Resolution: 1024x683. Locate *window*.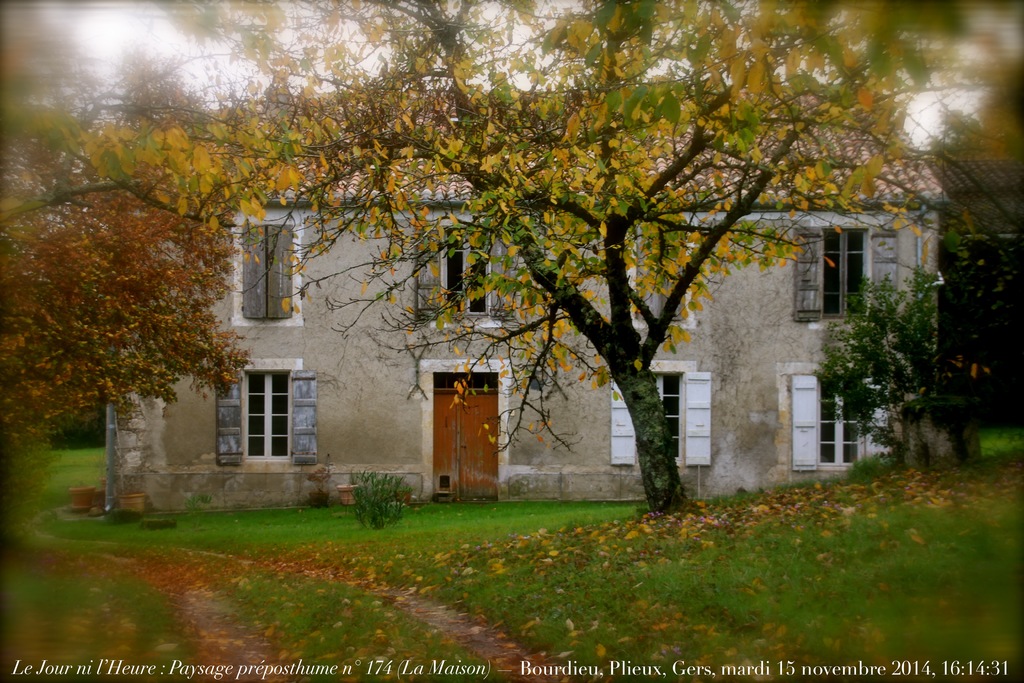
crop(438, 227, 488, 315).
